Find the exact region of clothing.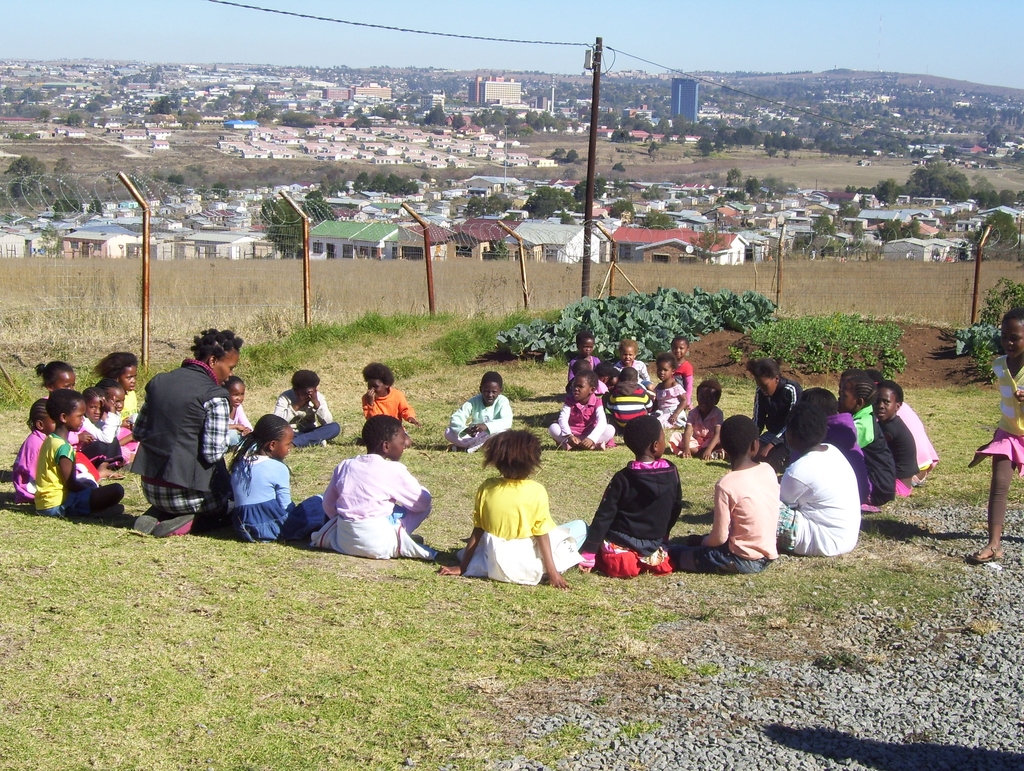
Exact region: bbox=[225, 410, 257, 448].
